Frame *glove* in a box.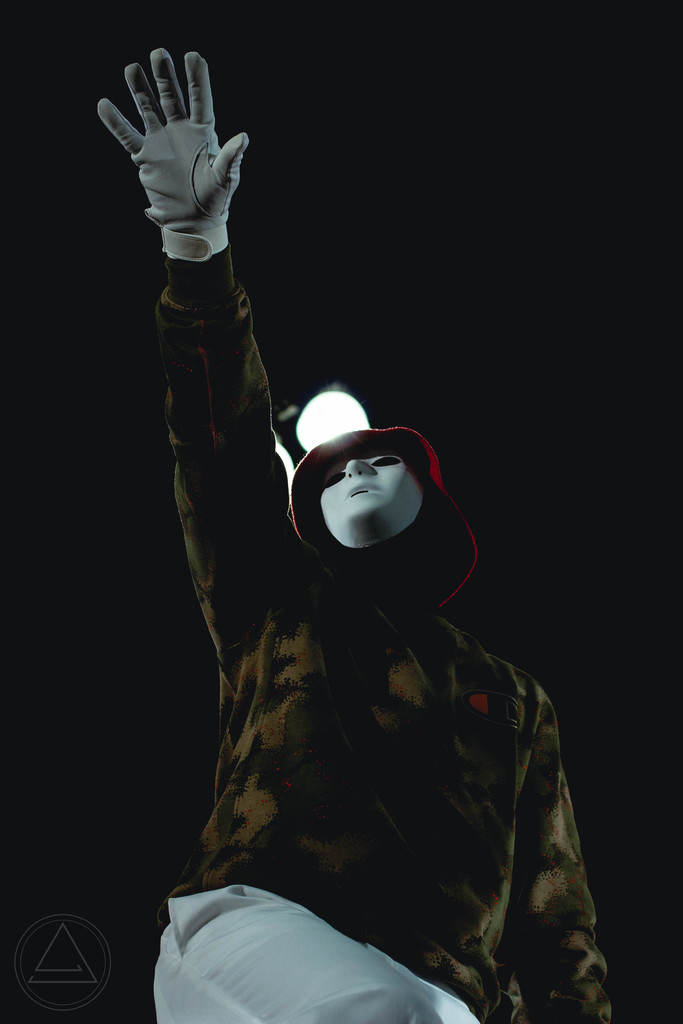
99,38,246,287.
